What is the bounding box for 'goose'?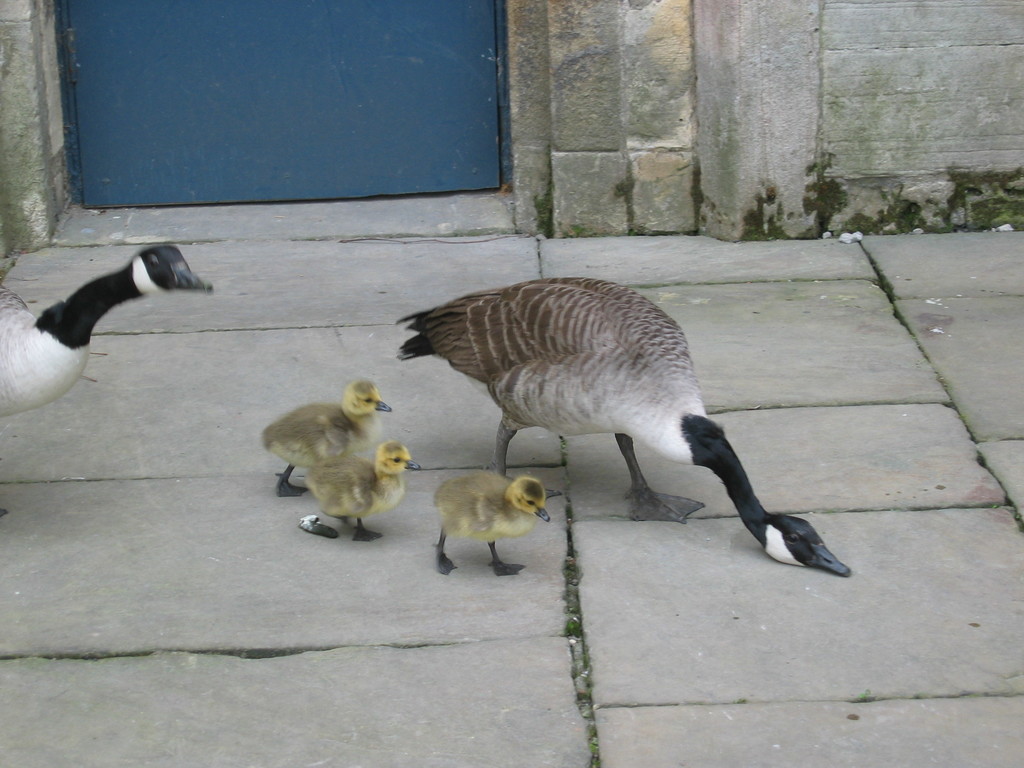
[left=0, top=233, right=221, bottom=512].
